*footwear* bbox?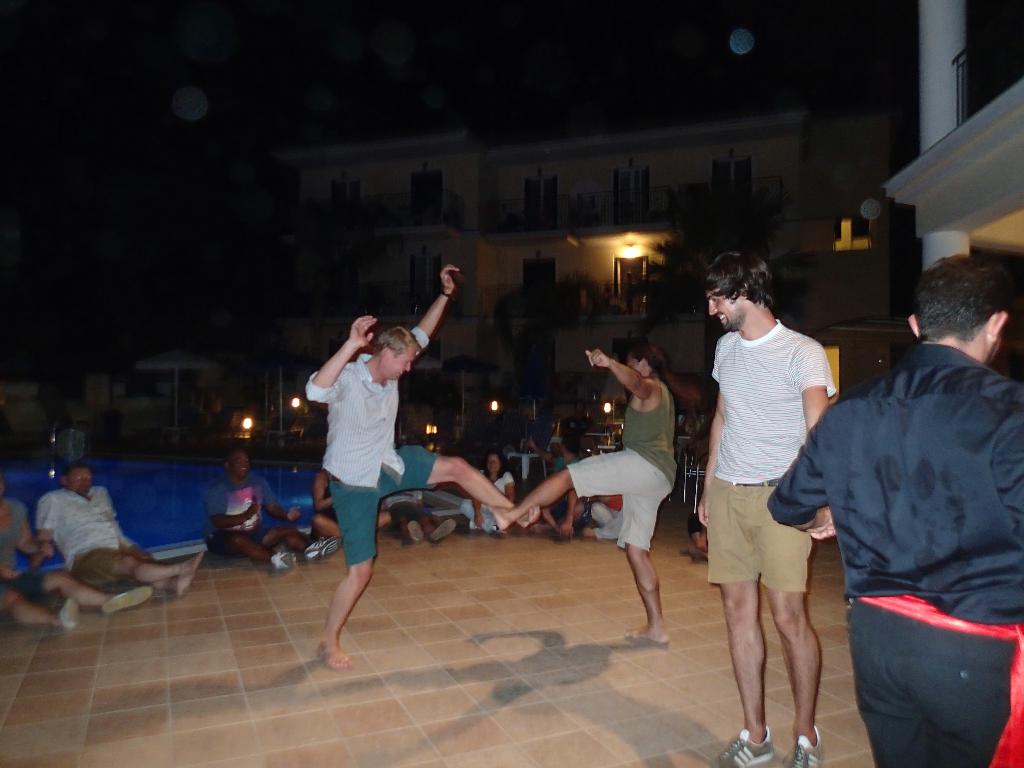
[788,730,829,767]
